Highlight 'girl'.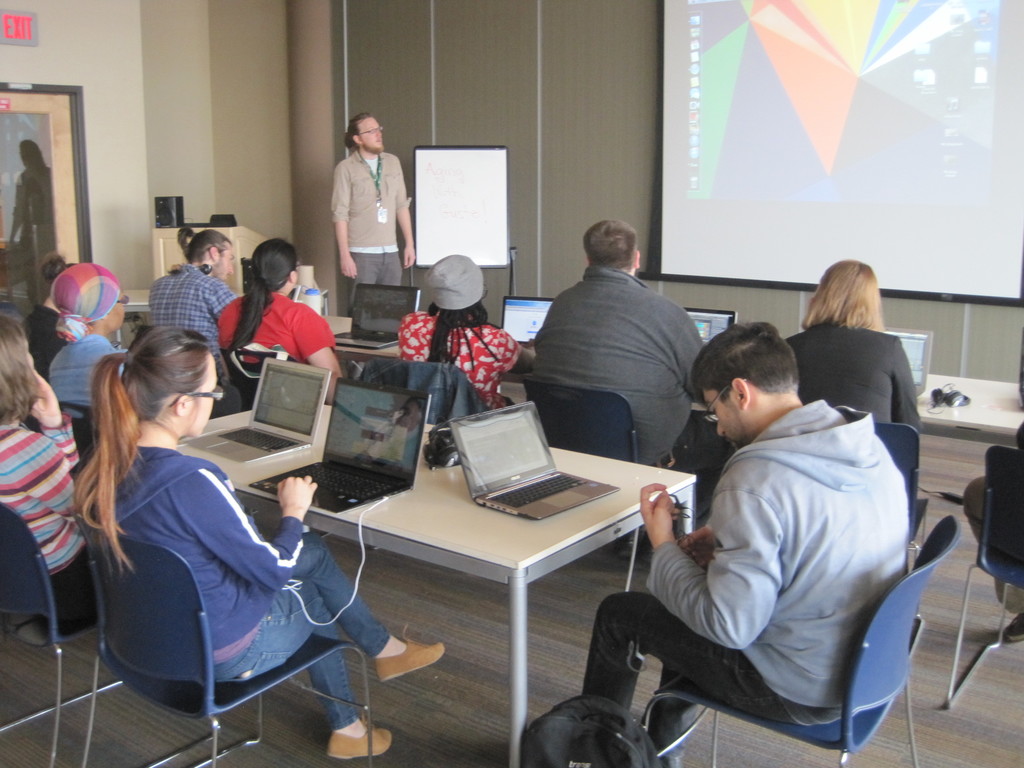
Highlighted region: region(67, 323, 445, 760).
